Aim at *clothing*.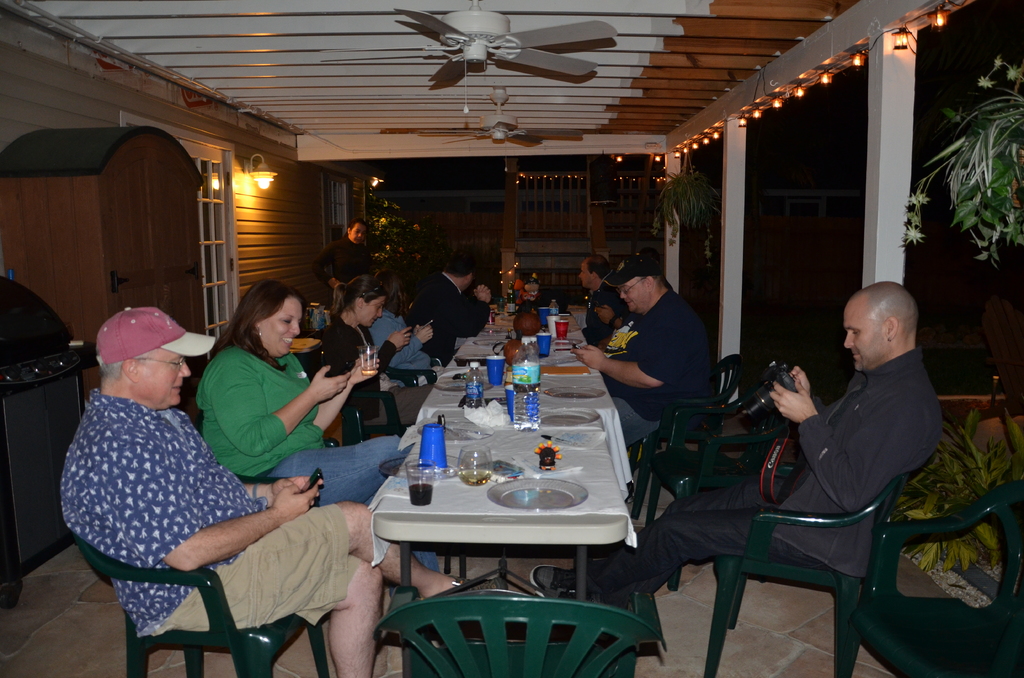
Aimed at box(572, 348, 939, 606).
